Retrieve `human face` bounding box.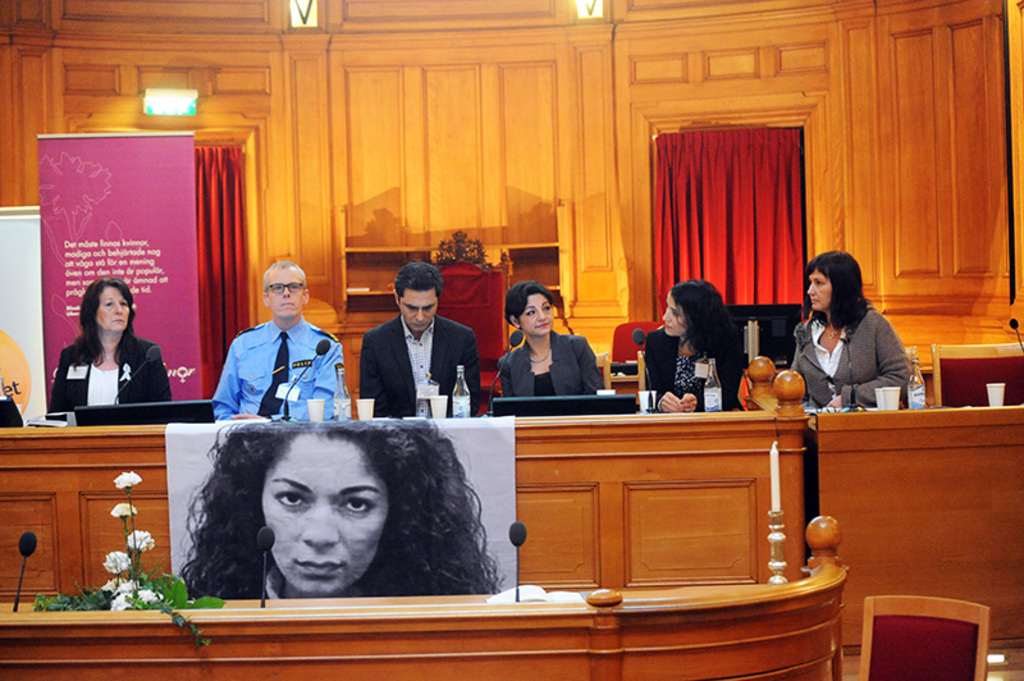
Bounding box: [520, 296, 552, 337].
